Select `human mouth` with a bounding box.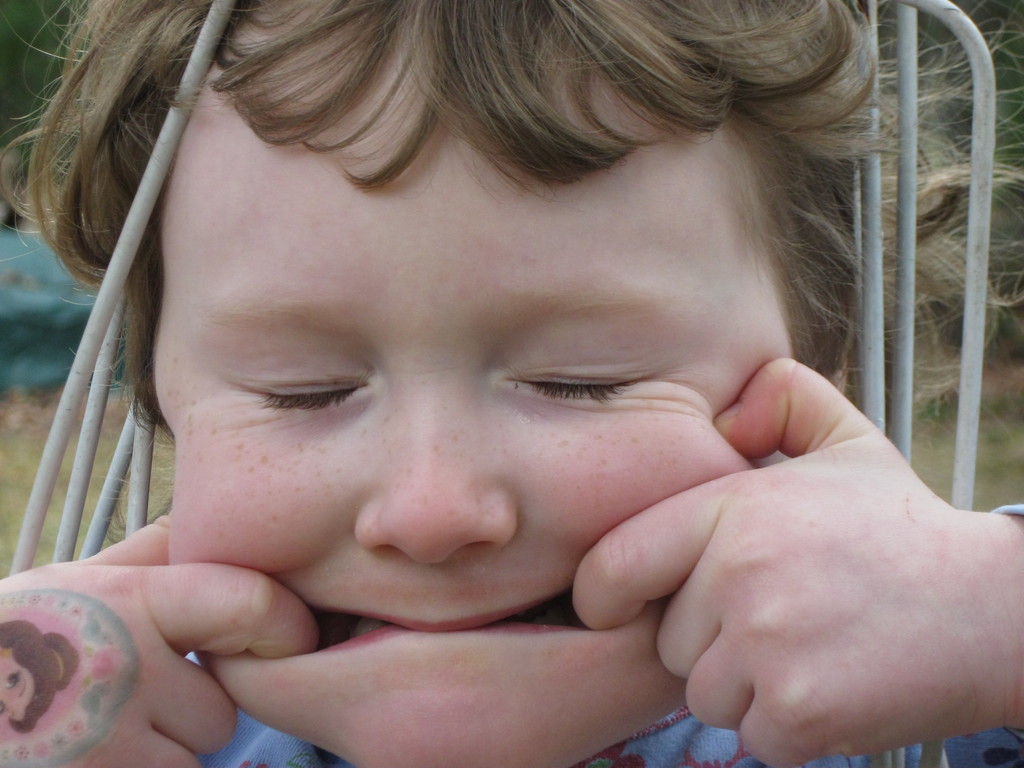
select_region(306, 588, 591, 630).
